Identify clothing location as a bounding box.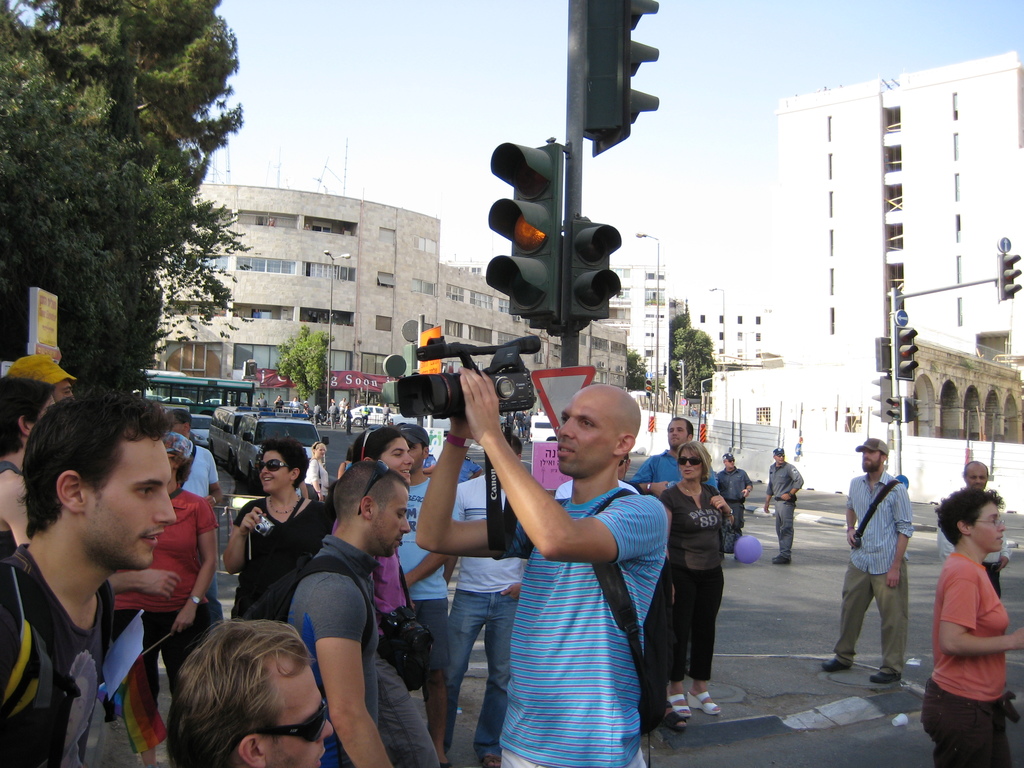
Rect(112, 491, 227, 703).
